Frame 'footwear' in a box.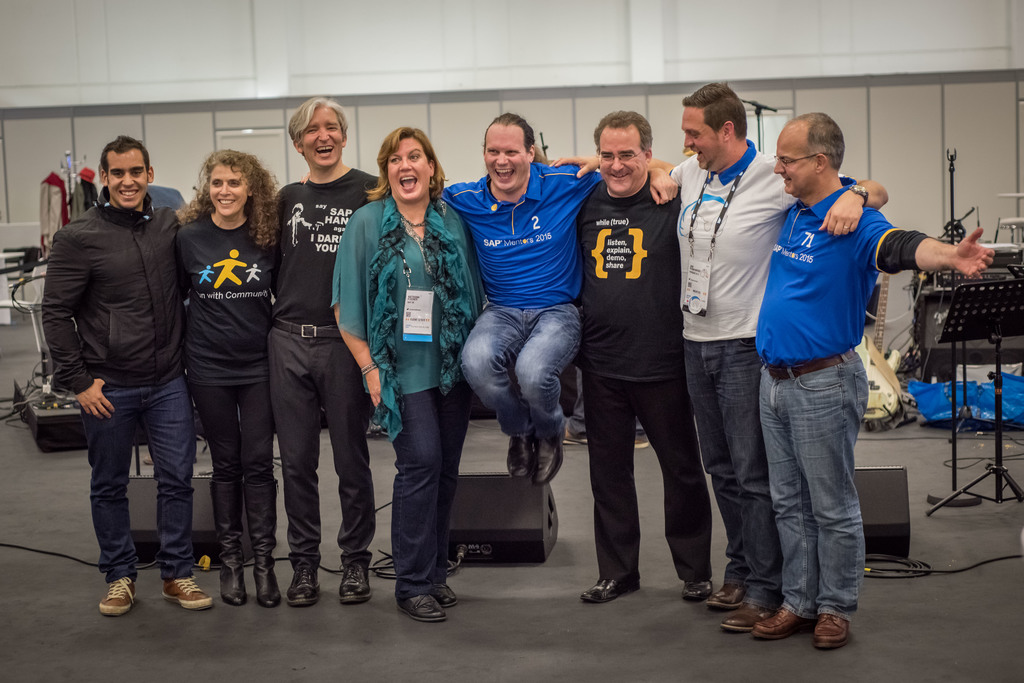
Rect(160, 576, 215, 606).
